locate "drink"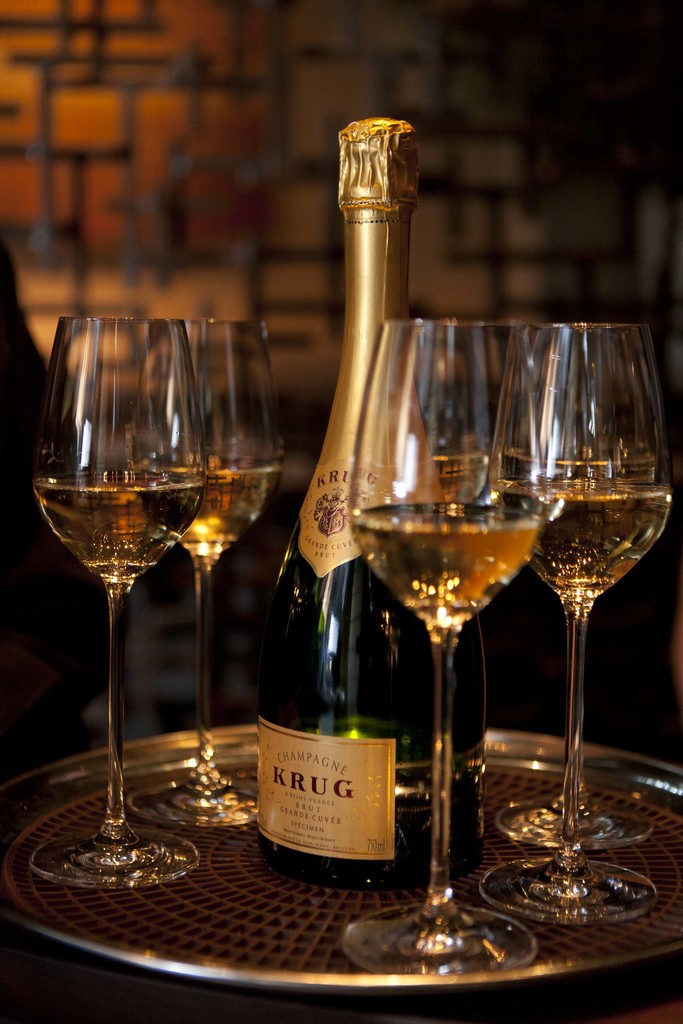
region(29, 467, 209, 584)
